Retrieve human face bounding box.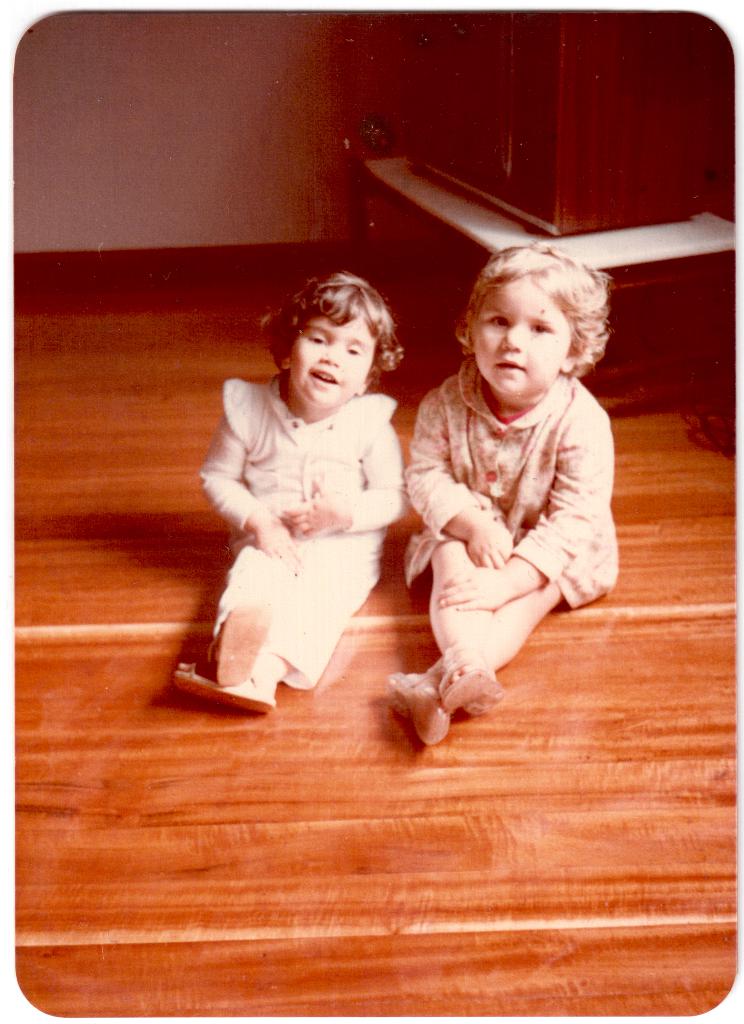
Bounding box: select_region(468, 274, 561, 405).
